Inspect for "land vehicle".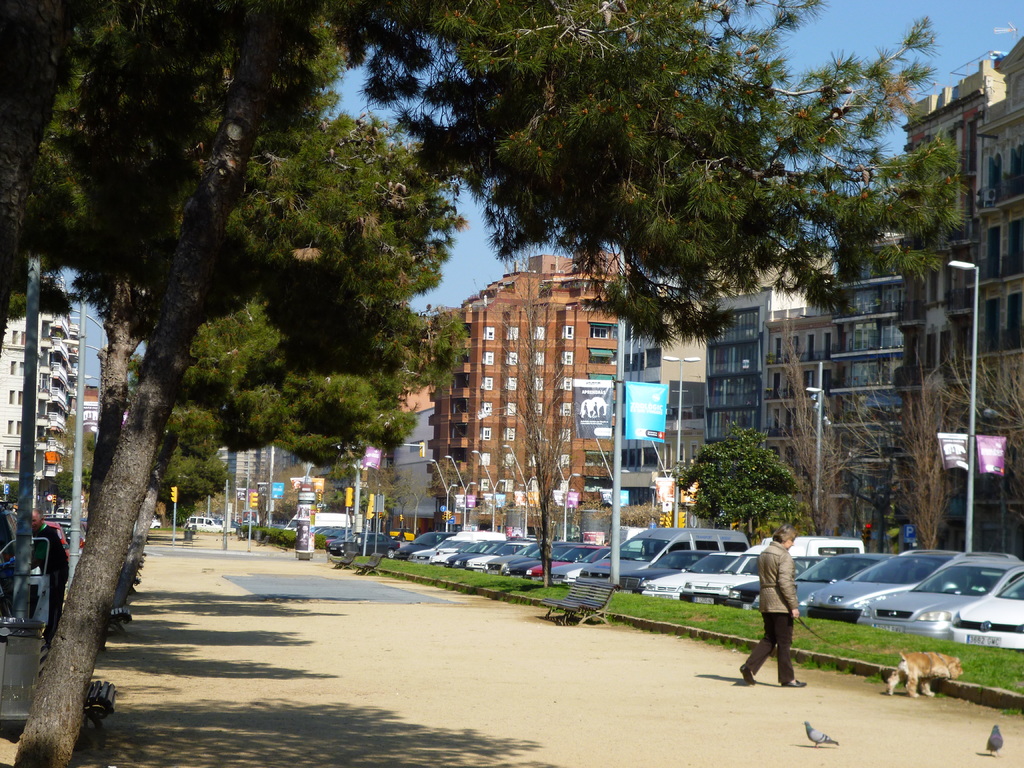
Inspection: <region>548, 545, 642, 586</region>.
